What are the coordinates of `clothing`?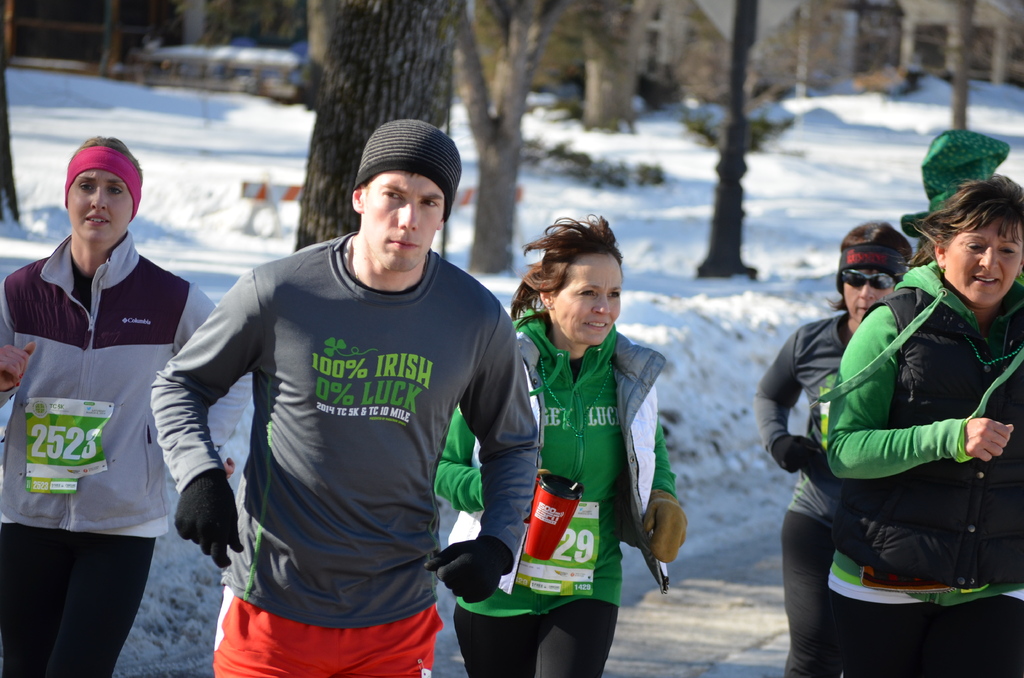
crop(0, 230, 218, 677).
